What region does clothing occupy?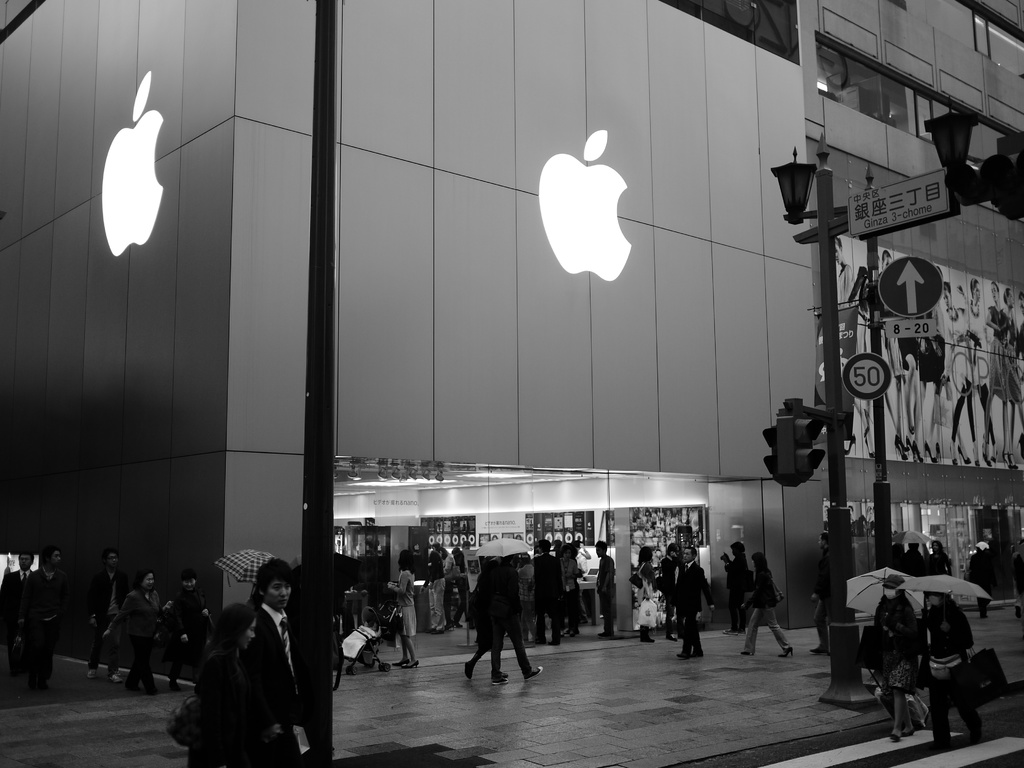
(168,582,204,677).
